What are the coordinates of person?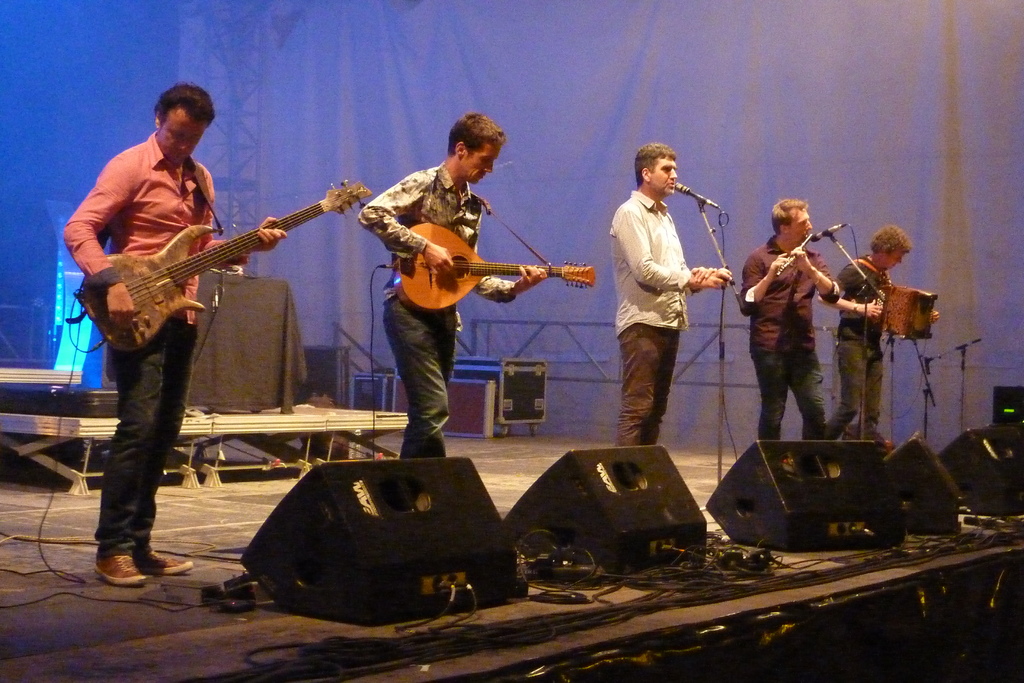
{"x1": 611, "y1": 135, "x2": 737, "y2": 486}.
